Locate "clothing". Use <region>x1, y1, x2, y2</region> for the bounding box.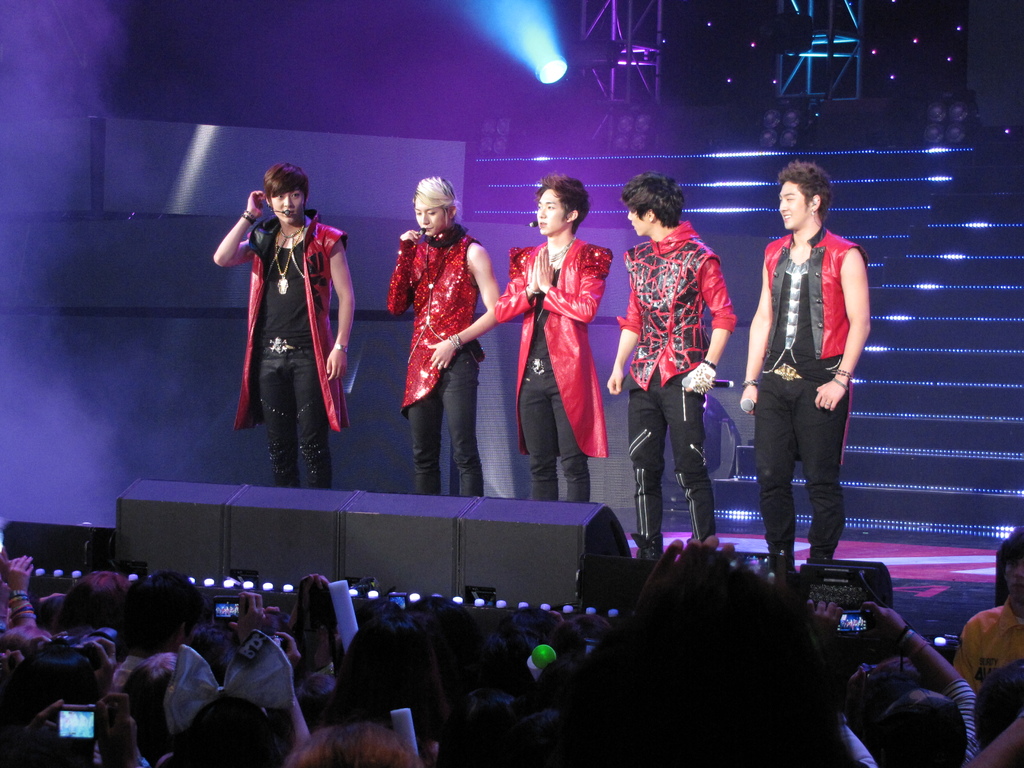
<region>499, 233, 611, 504</region>.
